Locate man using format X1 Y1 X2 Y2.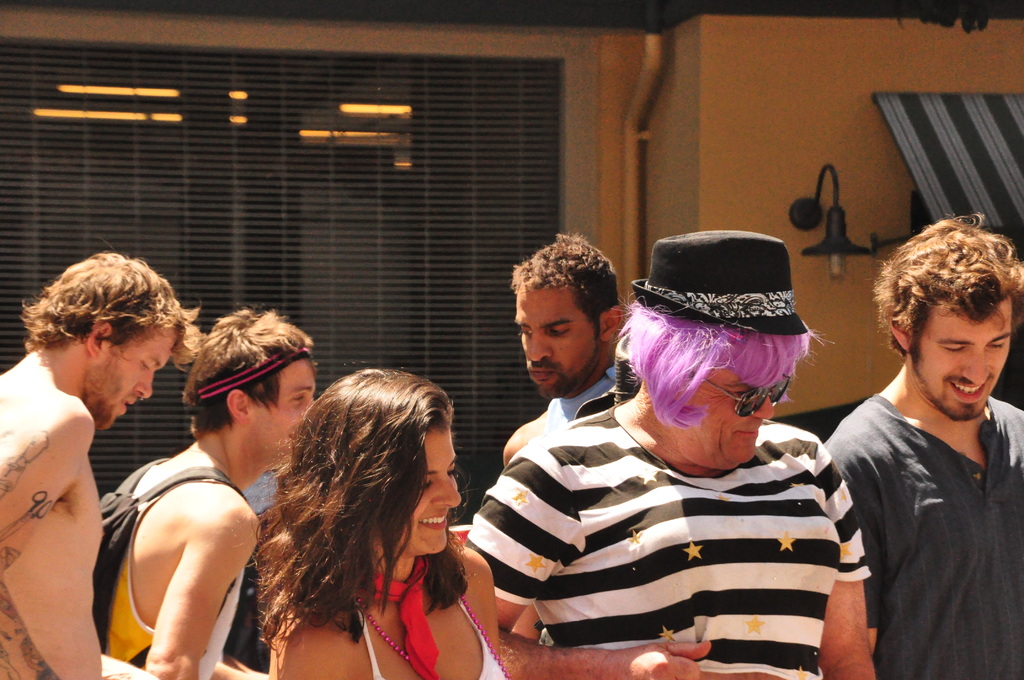
459 228 875 679.
